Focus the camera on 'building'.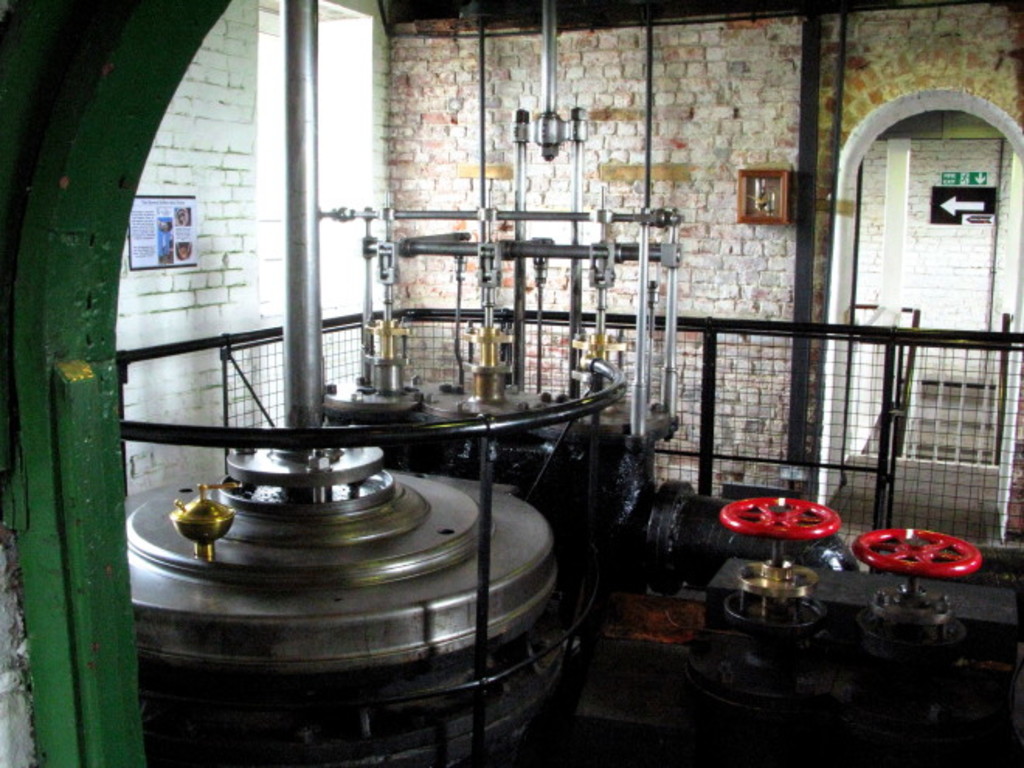
Focus region: bbox(0, 0, 1022, 766).
